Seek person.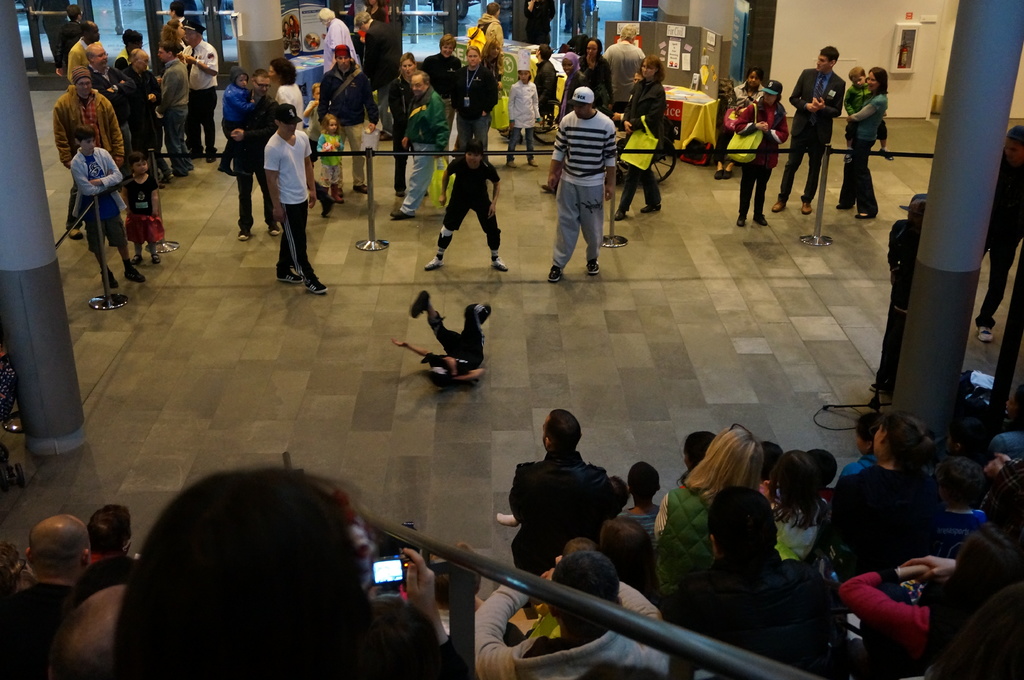
locate(735, 78, 790, 230).
